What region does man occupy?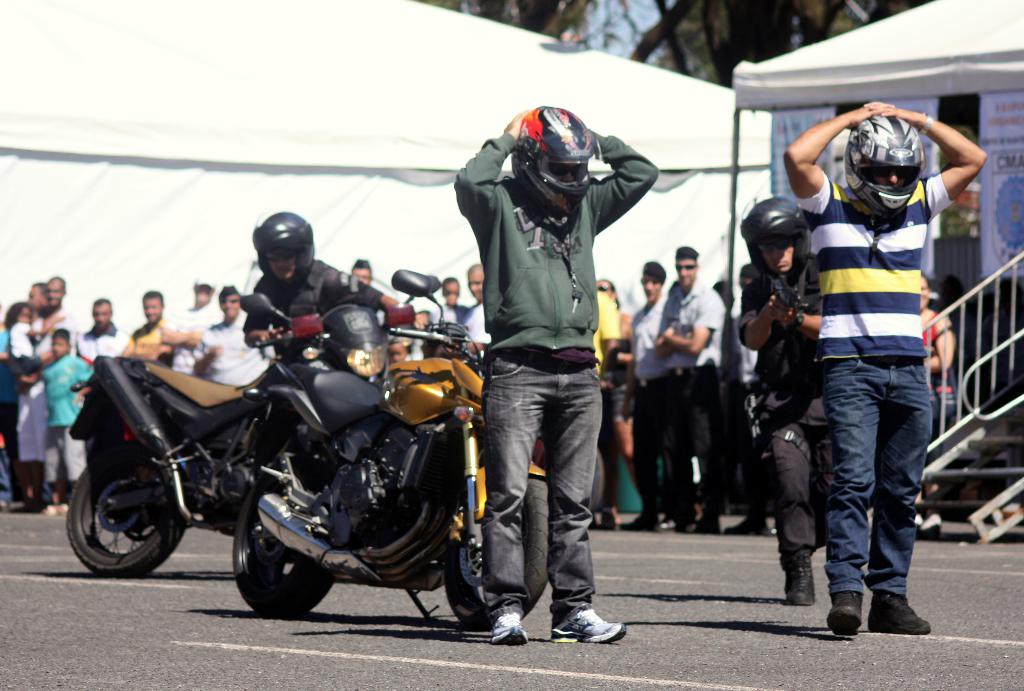
(740,193,870,607).
